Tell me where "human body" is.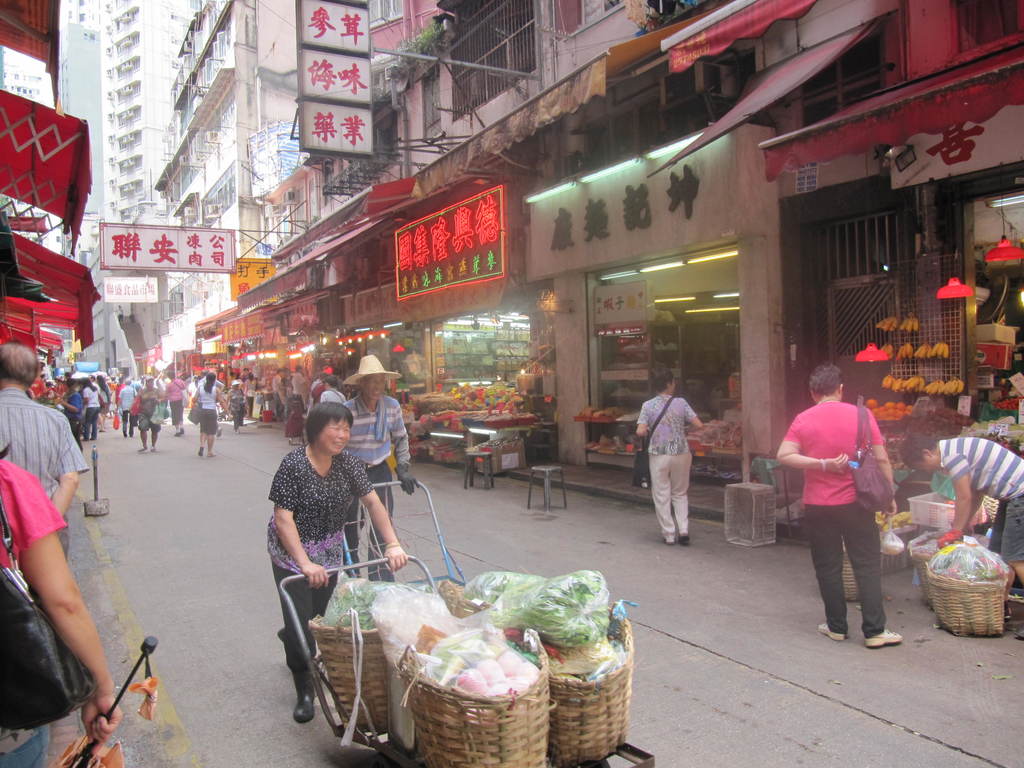
"human body" is at 0, 344, 92, 513.
